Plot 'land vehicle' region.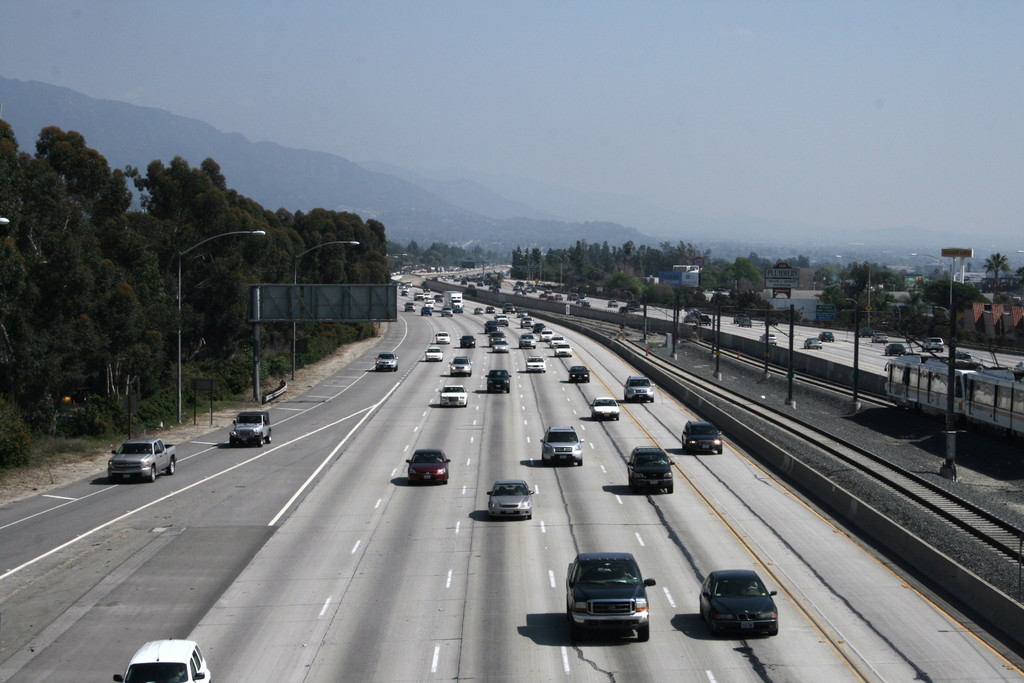
Plotted at Rect(540, 425, 585, 468).
